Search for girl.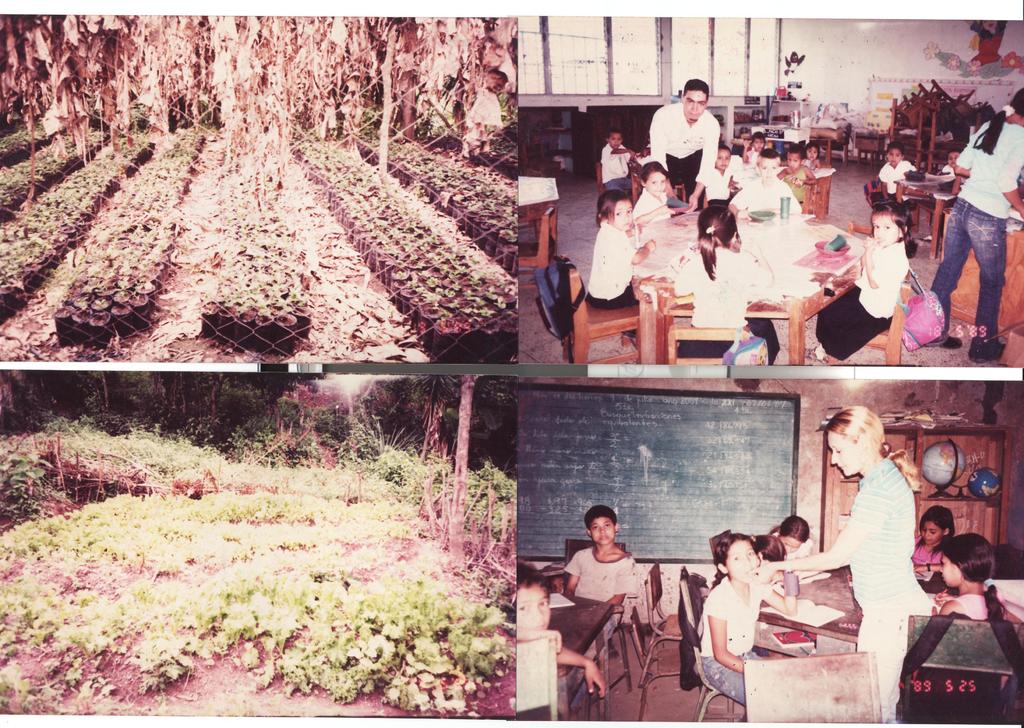
Found at [635,163,674,222].
